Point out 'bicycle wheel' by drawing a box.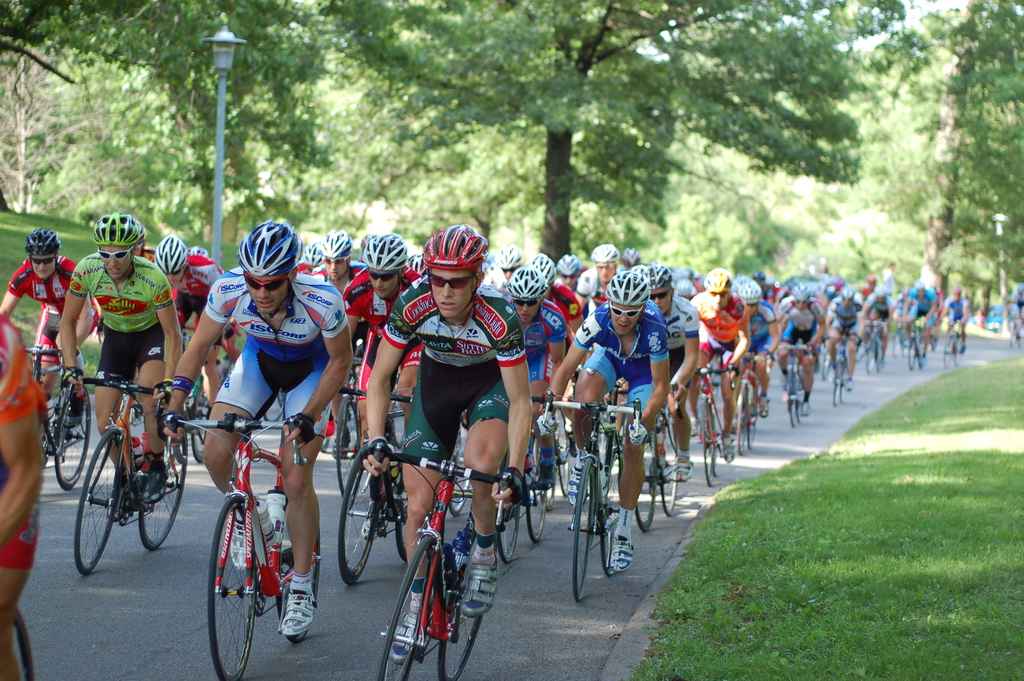
[396, 491, 408, 561].
